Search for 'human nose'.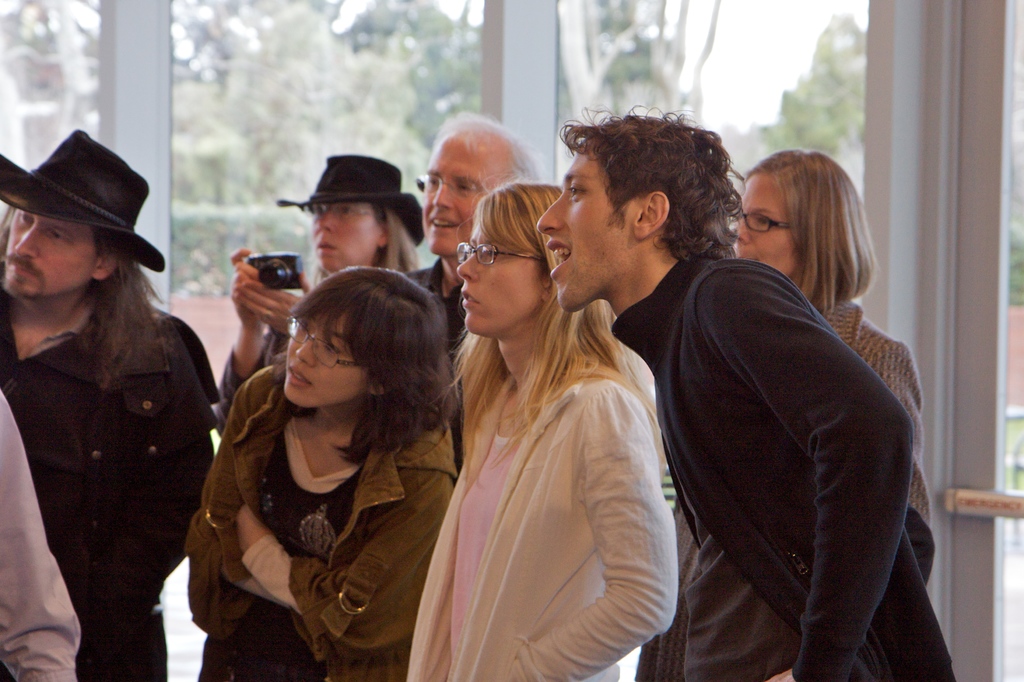
Found at (left=452, top=244, right=483, bottom=284).
